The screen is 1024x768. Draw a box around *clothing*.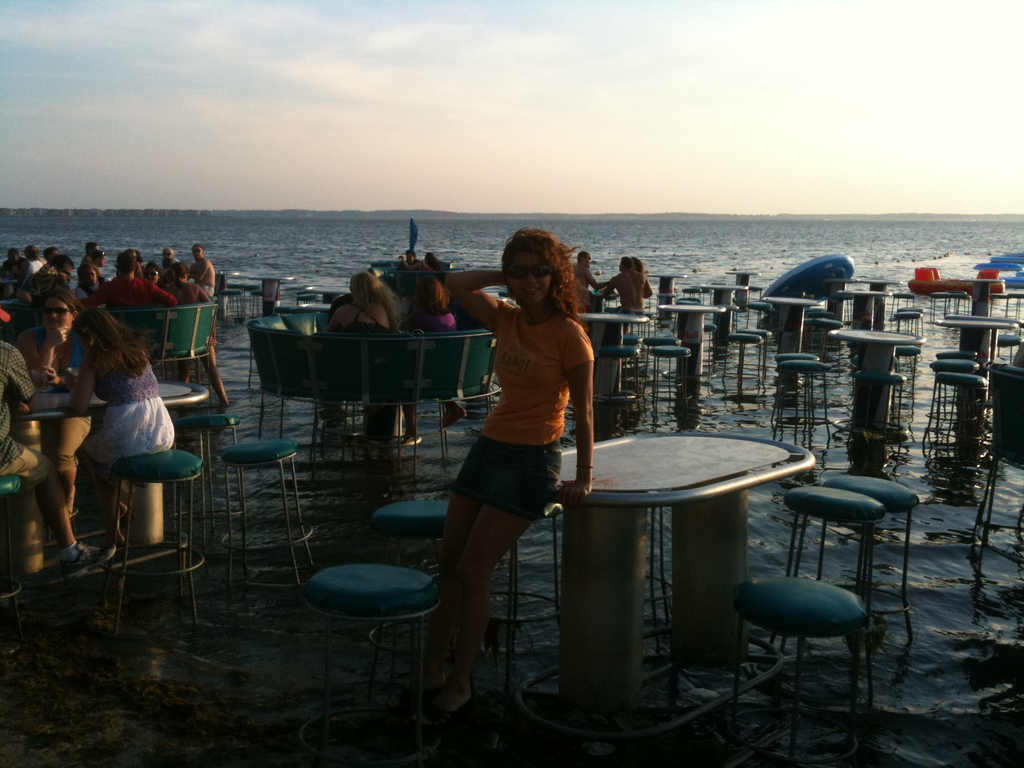
[x1=460, y1=292, x2=598, y2=552].
